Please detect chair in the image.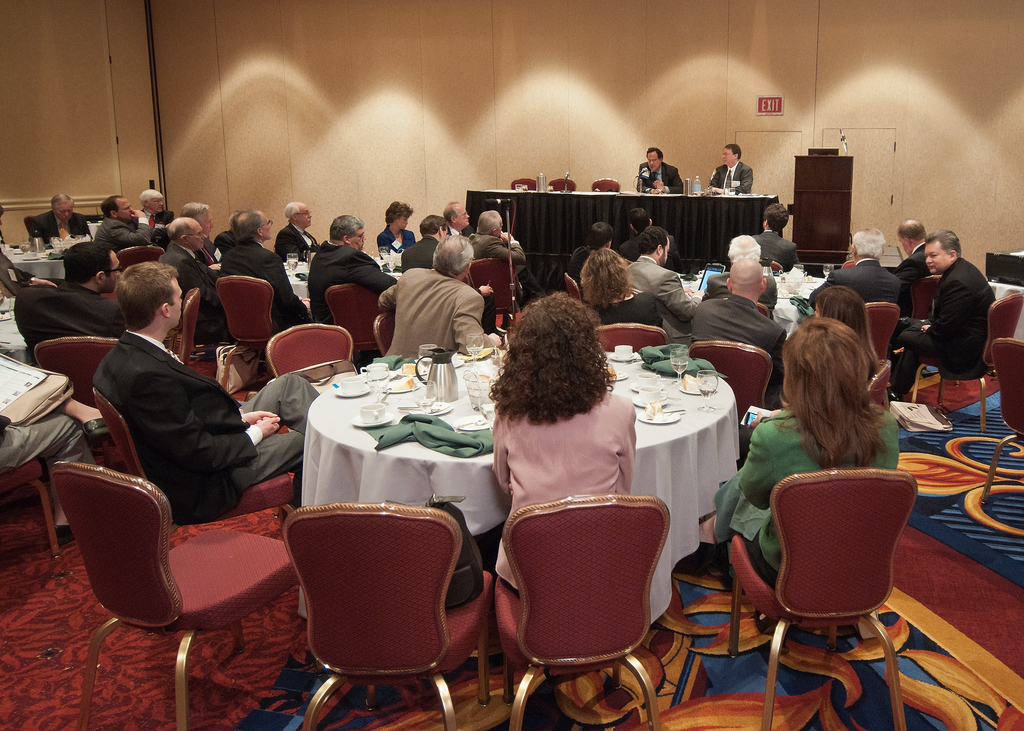
region(216, 274, 278, 389).
